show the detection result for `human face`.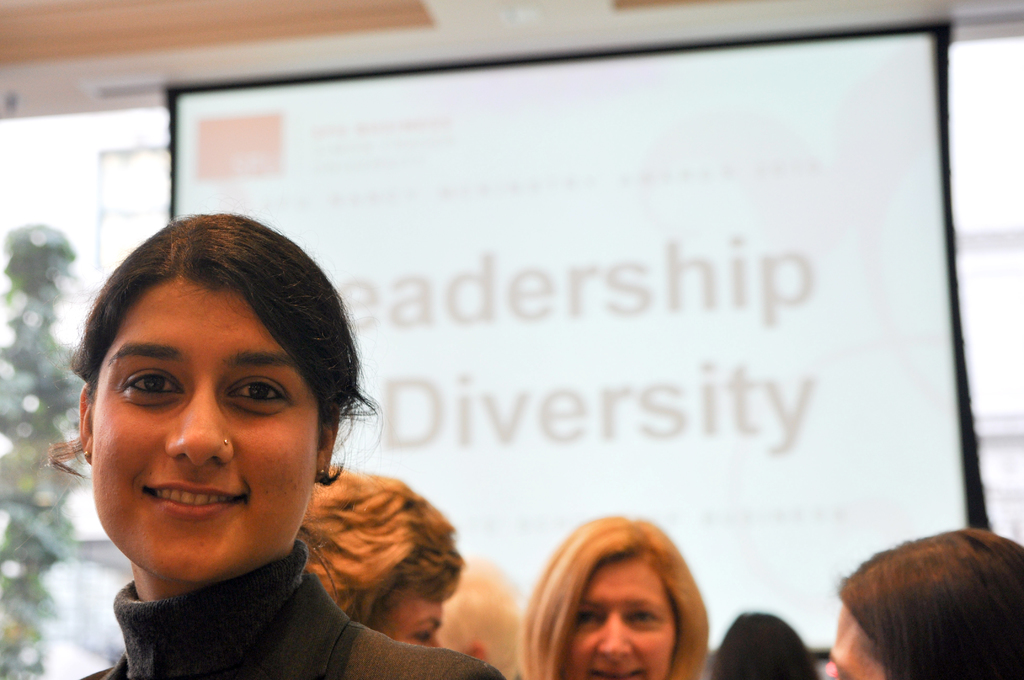
BBox(389, 594, 442, 647).
